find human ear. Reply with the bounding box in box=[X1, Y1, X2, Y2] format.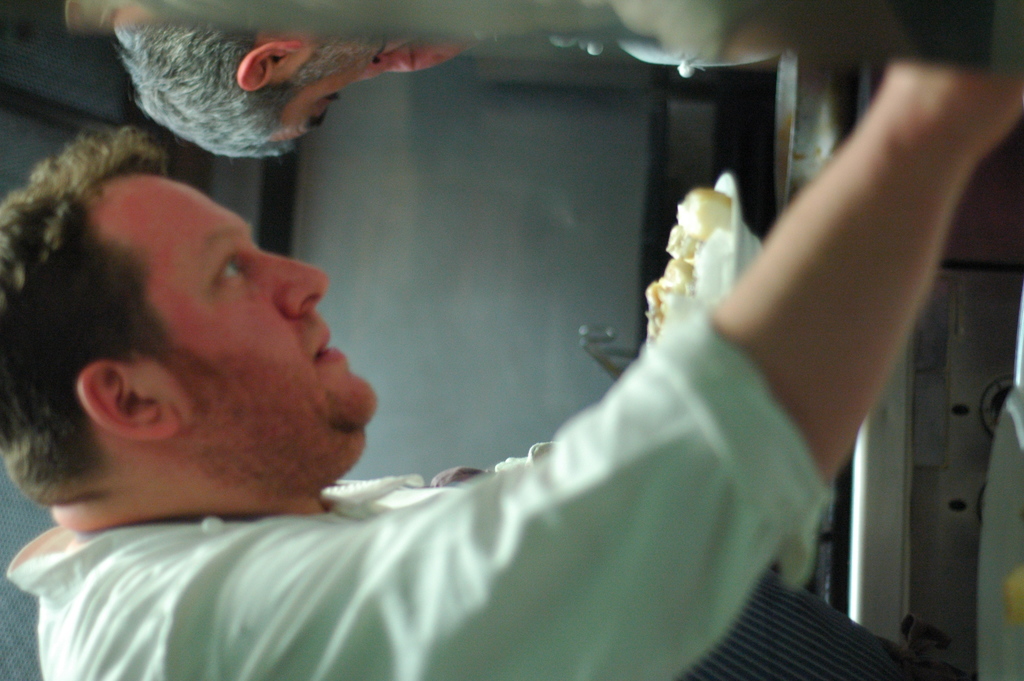
box=[72, 356, 186, 440].
